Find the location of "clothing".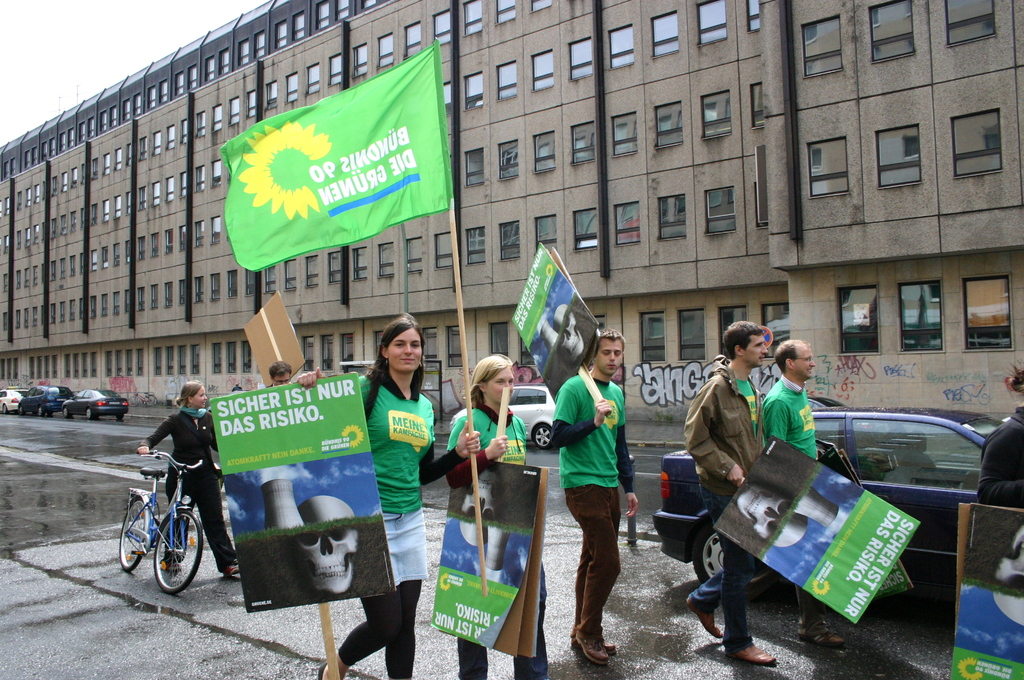
Location: [x1=764, y1=374, x2=819, y2=460].
